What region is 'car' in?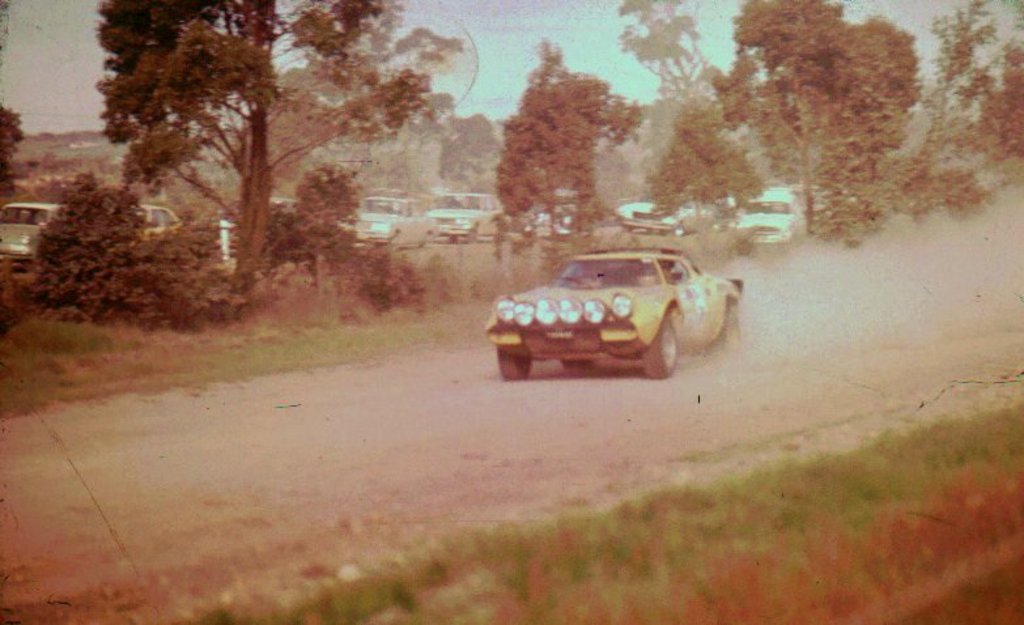
131:194:182:247.
